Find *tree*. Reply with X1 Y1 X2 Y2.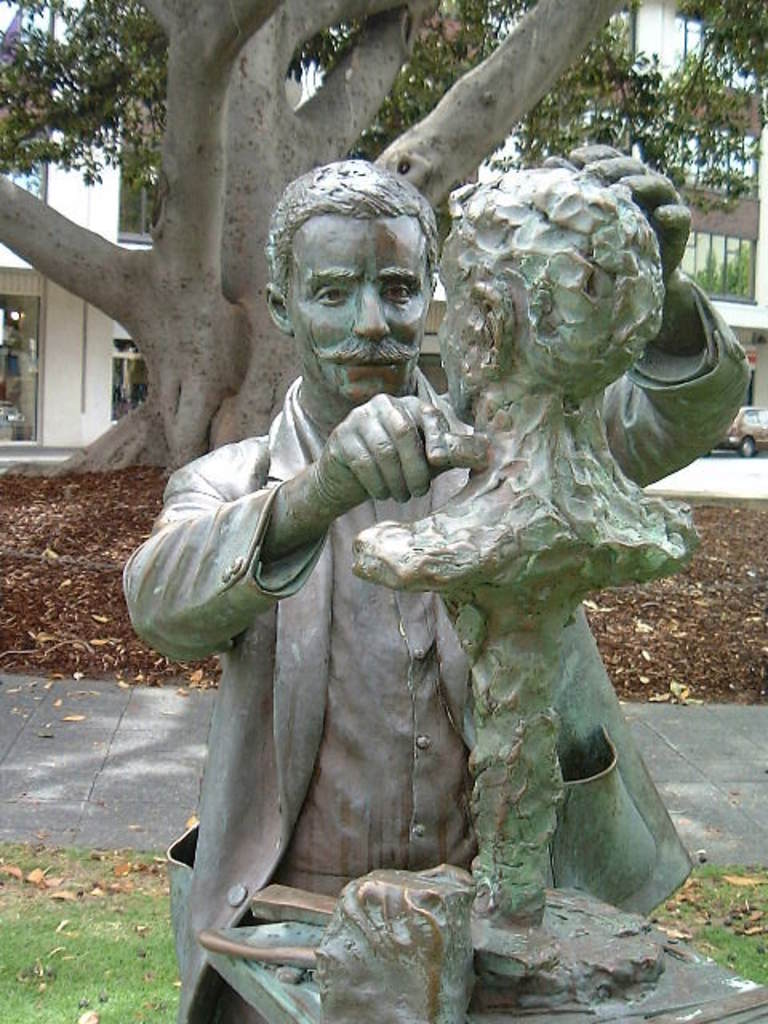
0 0 766 477.
